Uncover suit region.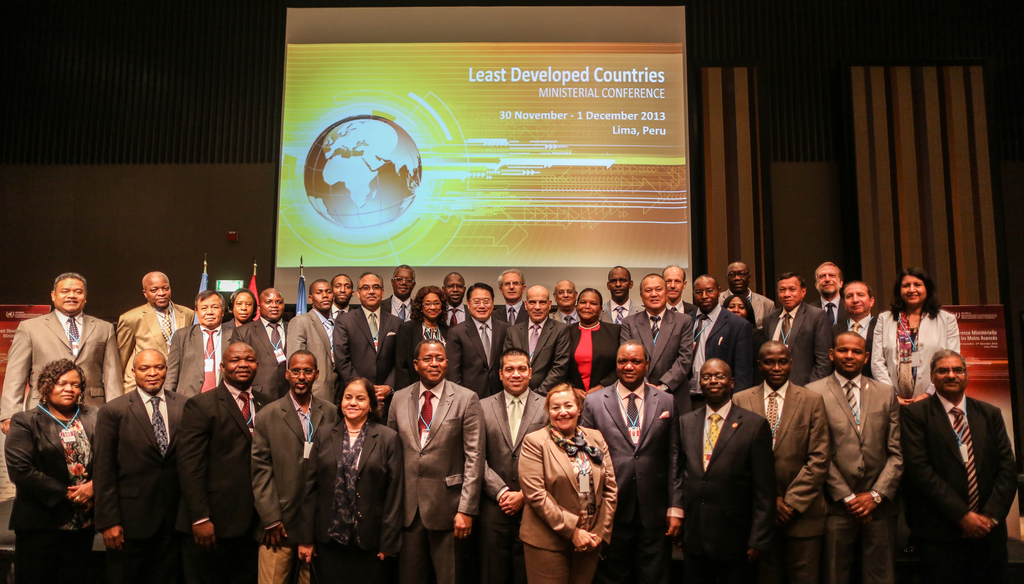
Uncovered: {"x1": 246, "y1": 391, "x2": 340, "y2": 583}.
